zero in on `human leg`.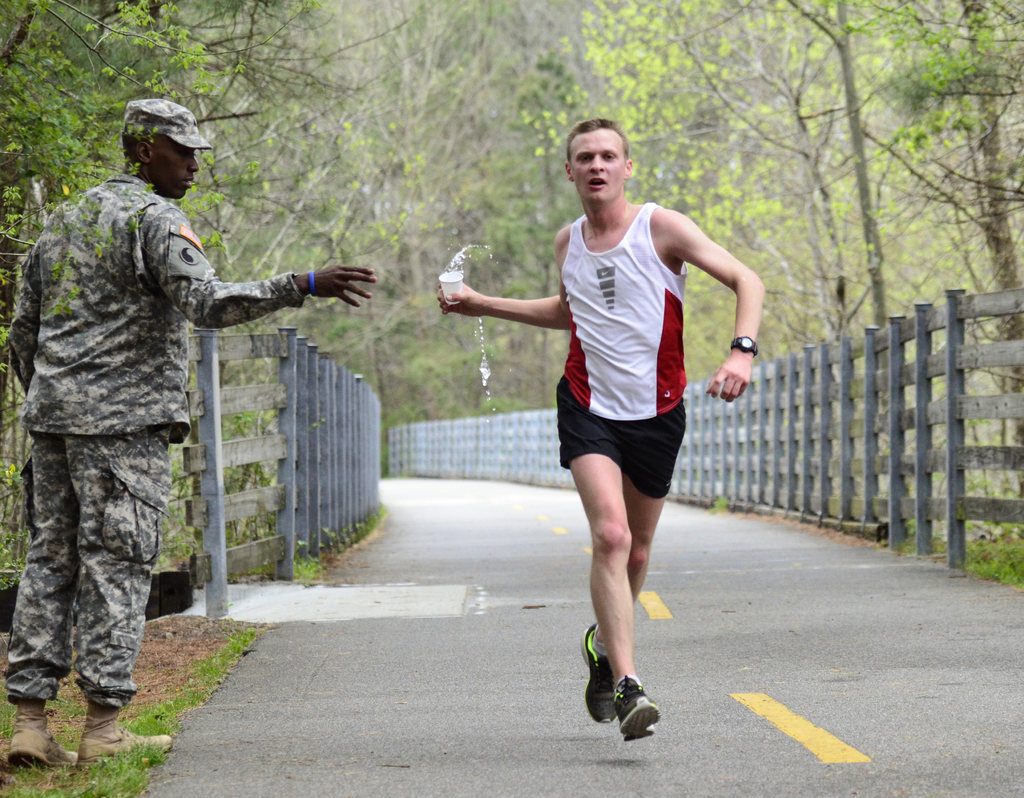
Zeroed in: left=578, top=404, right=688, bottom=722.
